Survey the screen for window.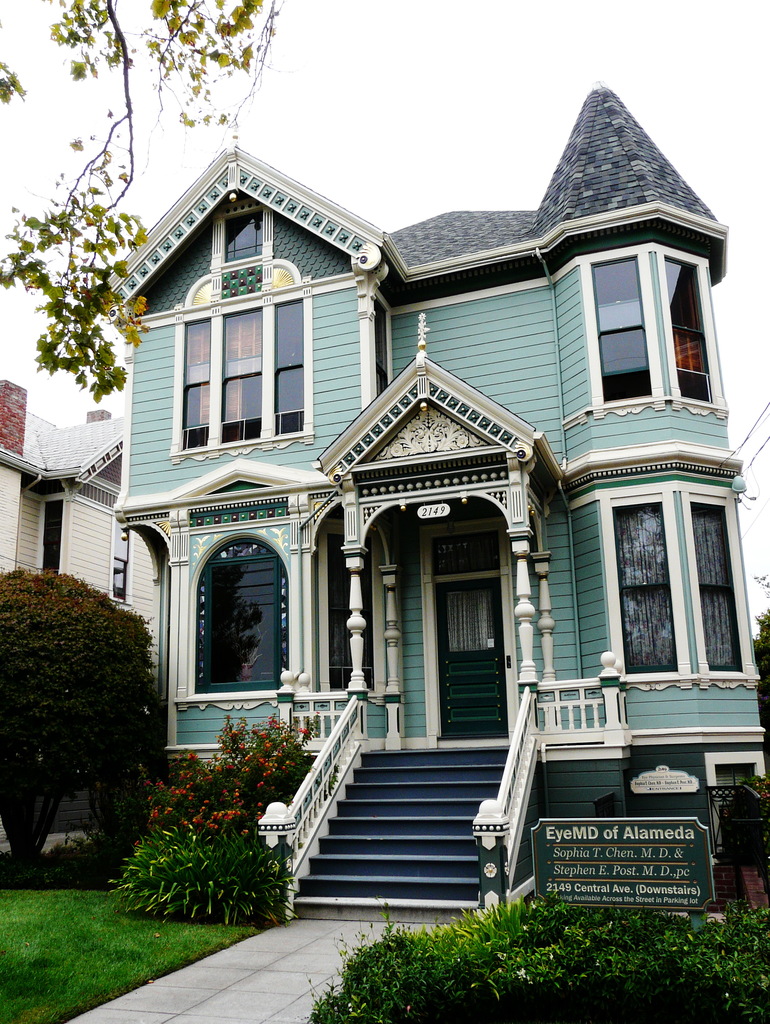
Survey found: (168,304,307,449).
